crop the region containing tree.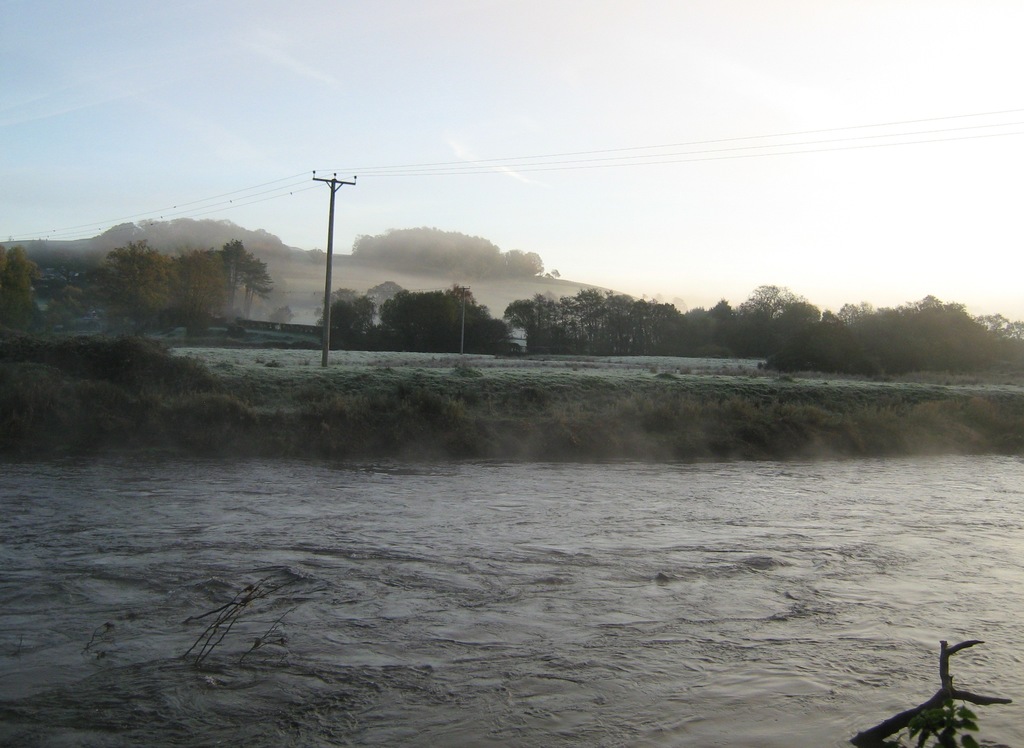
Crop region: l=779, t=294, r=826, b=346.
